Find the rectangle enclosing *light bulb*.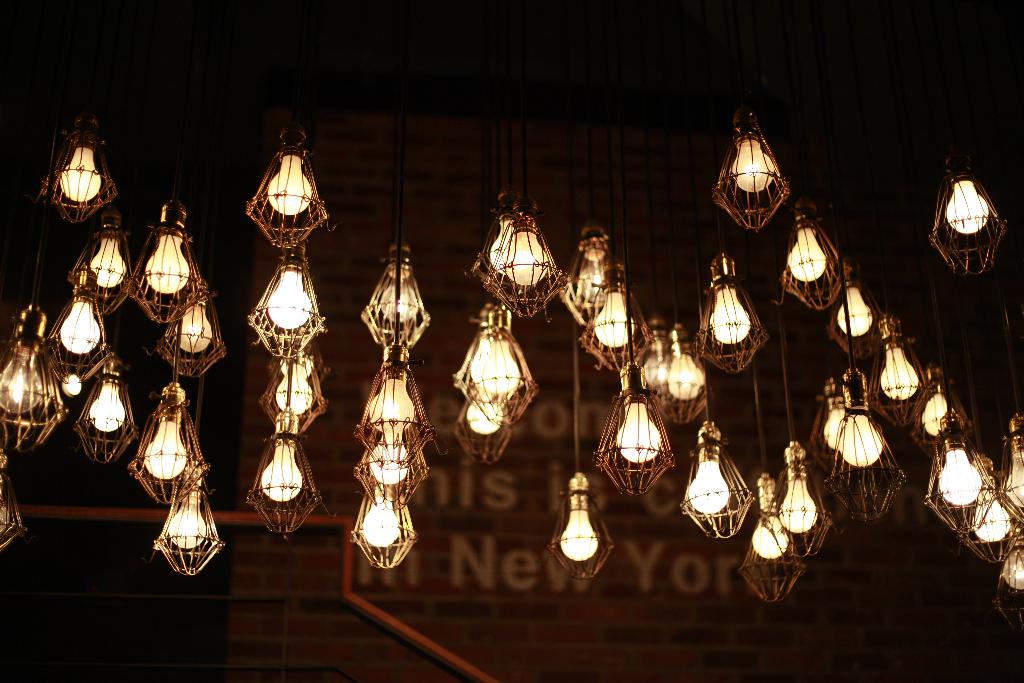
select_region(824, 375, 850, 451).
